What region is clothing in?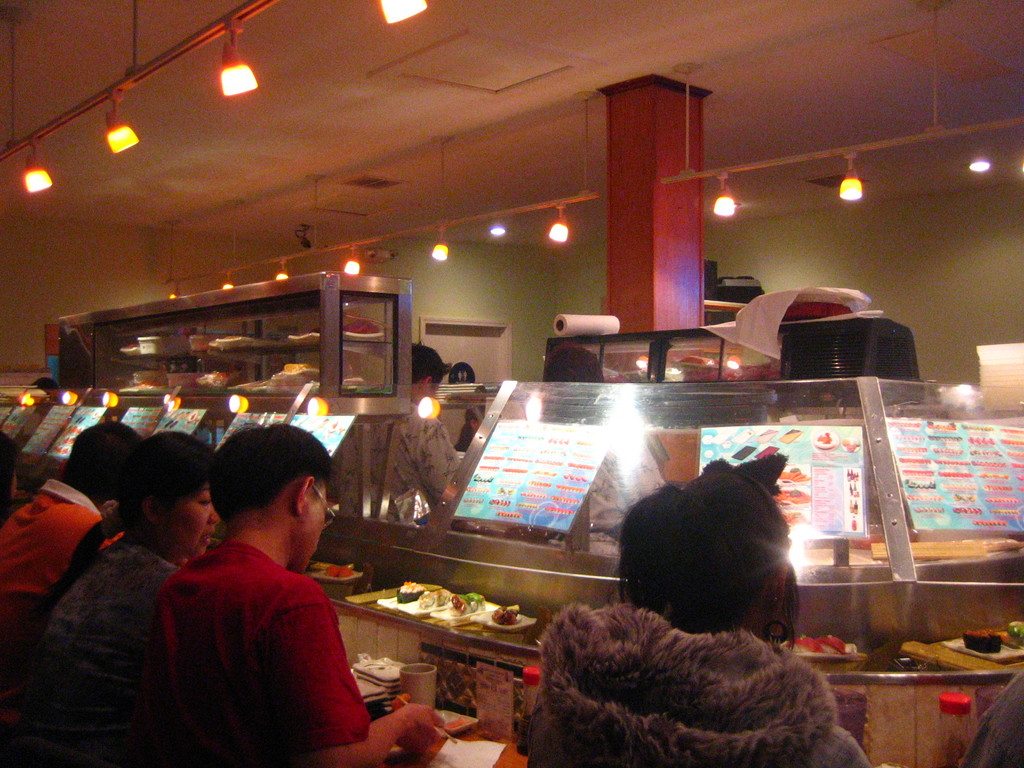
pyautogui.locateOnScreen(0, 474, 125, 633).
